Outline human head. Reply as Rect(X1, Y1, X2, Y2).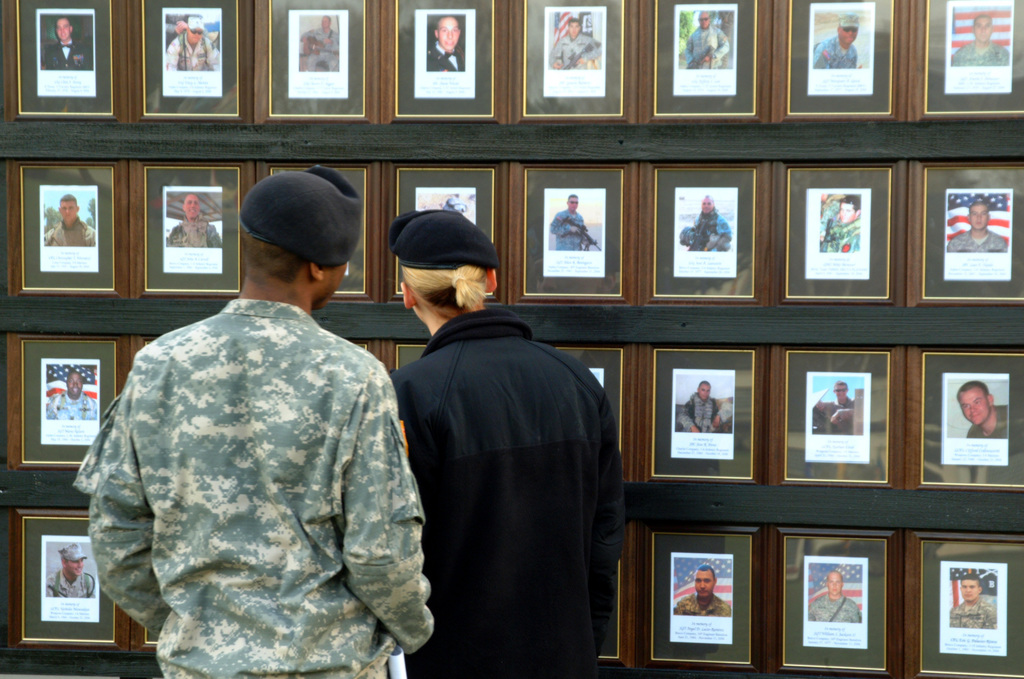
Rect(56, 544, 86, 579).
